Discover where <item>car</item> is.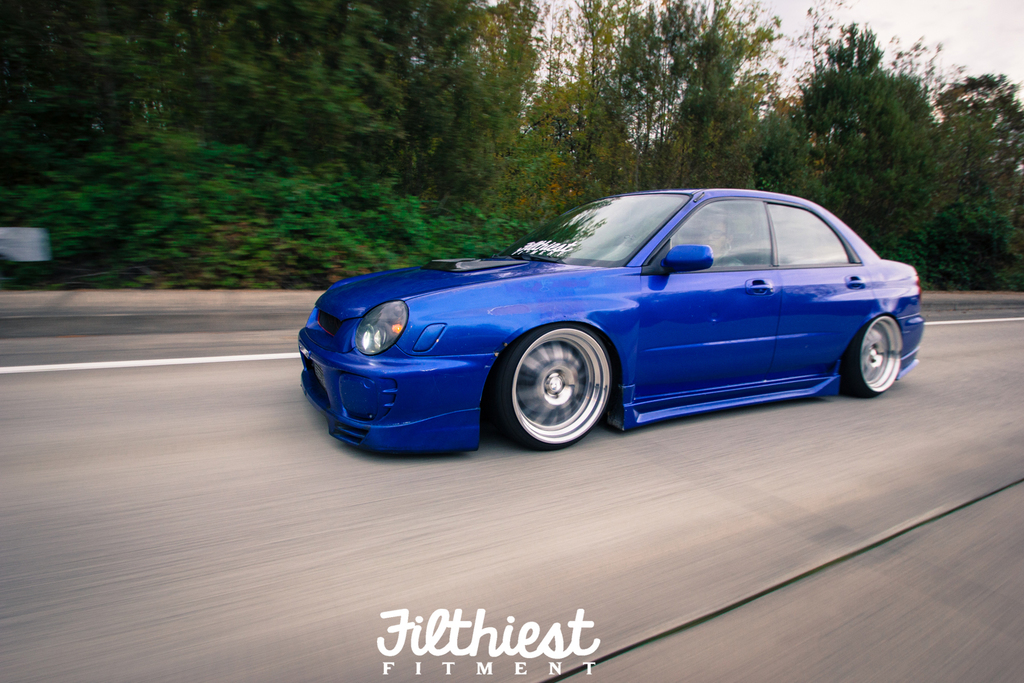
Discovered at x1=297 y1=177 x2=931 y2=454.
